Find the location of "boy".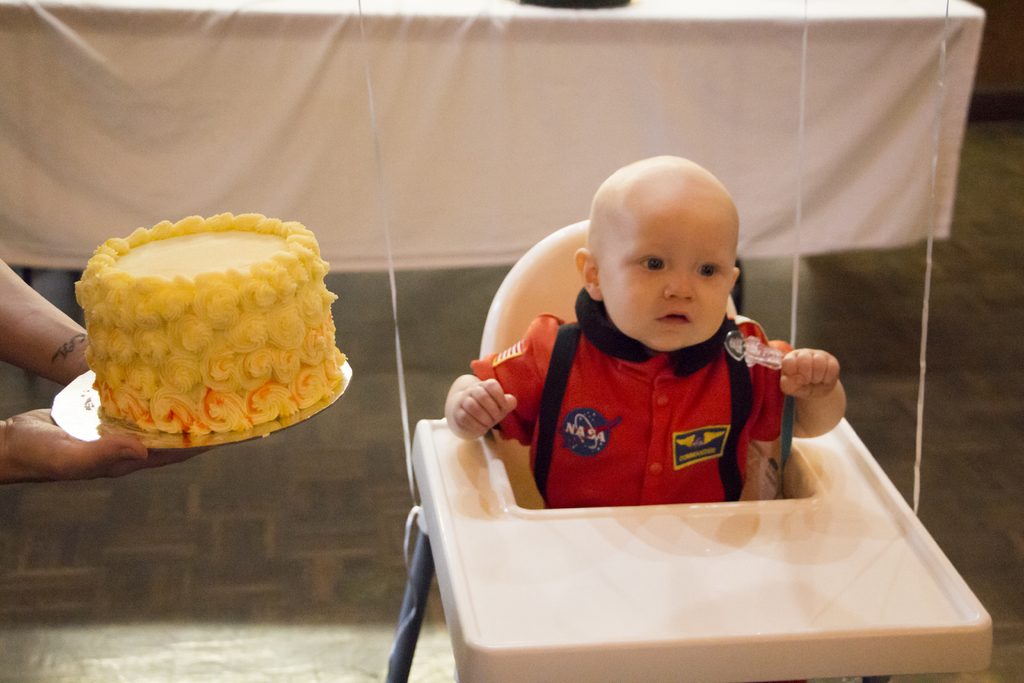
Location: [438, 153, 844, 509].
